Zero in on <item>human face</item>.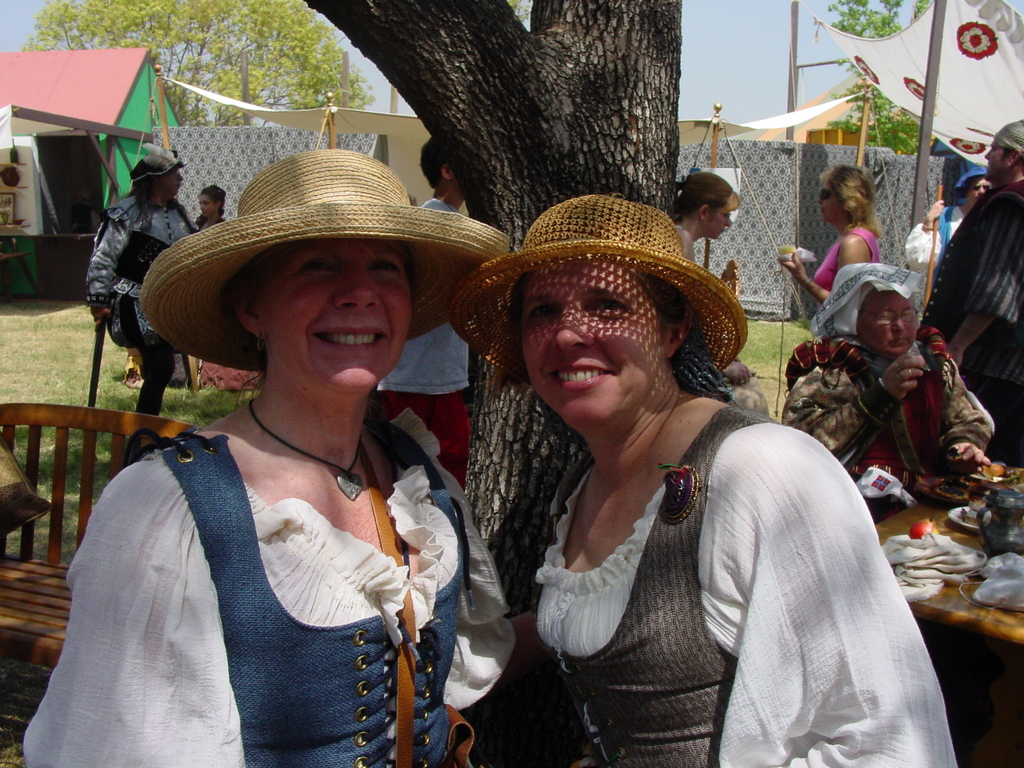
Zeroed in: crop(850, 279, 919, 357).
